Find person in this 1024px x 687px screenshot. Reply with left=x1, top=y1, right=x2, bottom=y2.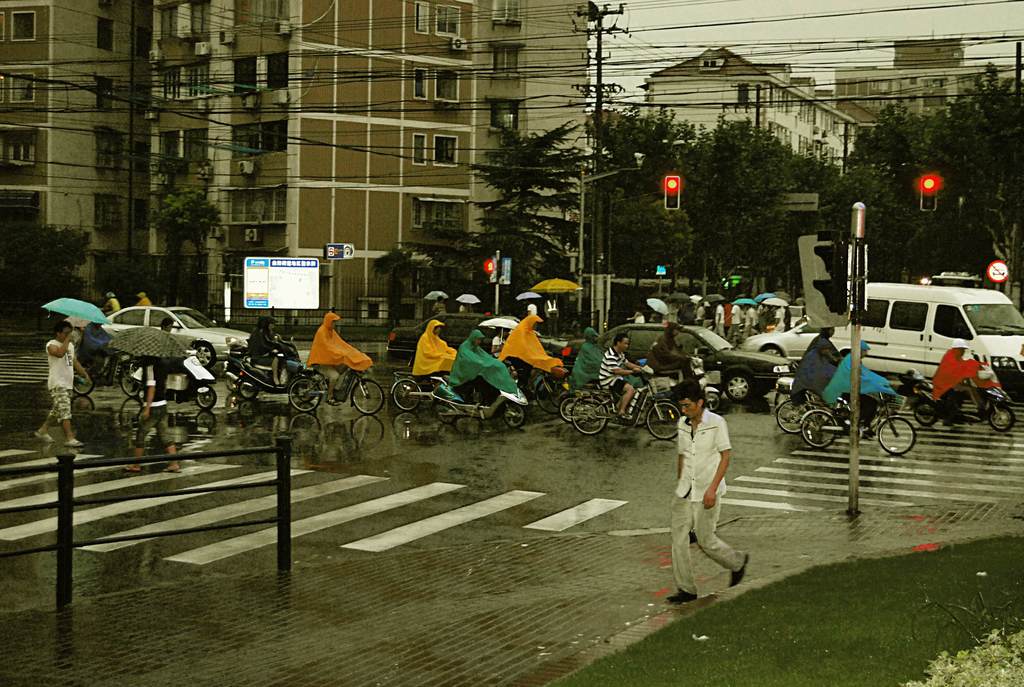
left=596, top=331, right=644, bottom=418.
